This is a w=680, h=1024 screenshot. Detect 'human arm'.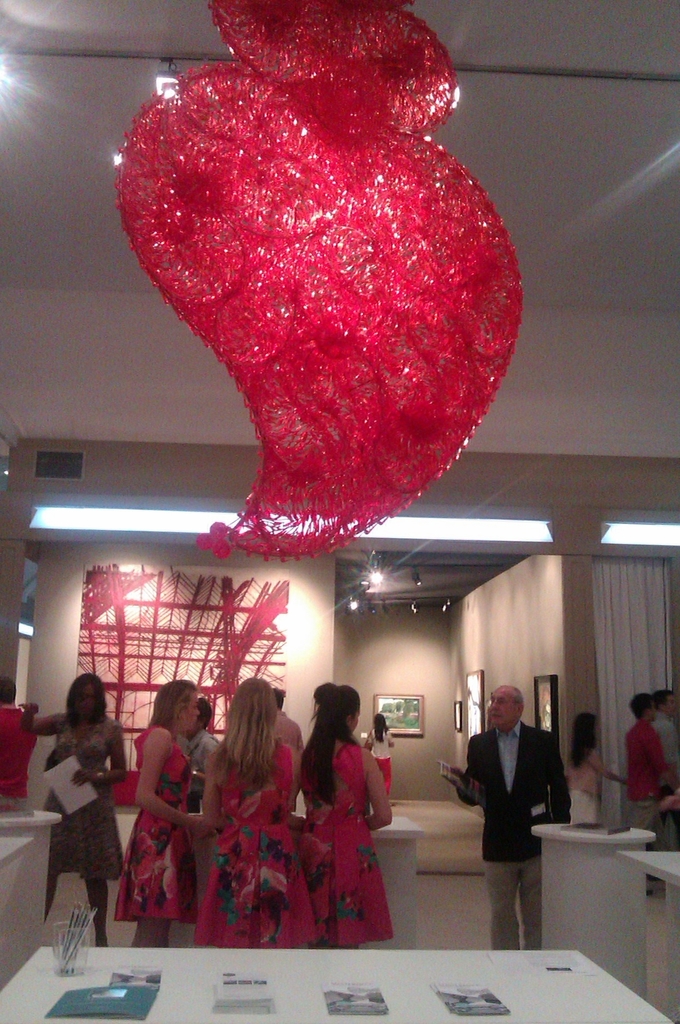
x1=585 y1=746 x2=626 y2=788.
